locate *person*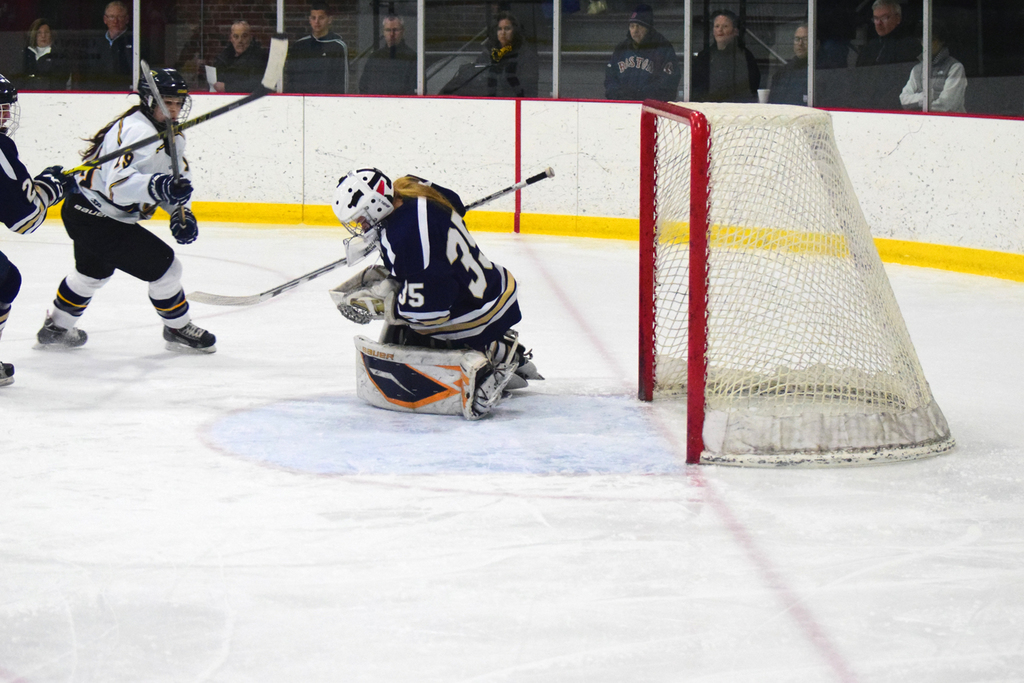
box(357, 17, 425, 98)
